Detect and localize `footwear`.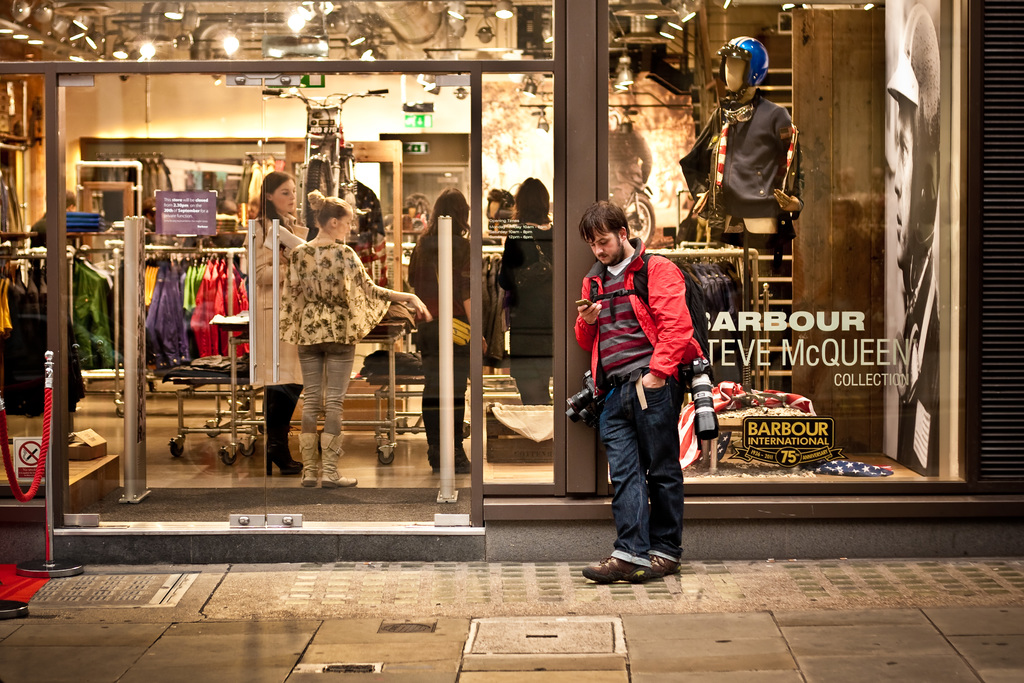
Localized at [left=584, top=555, right=639, bottom=589].
